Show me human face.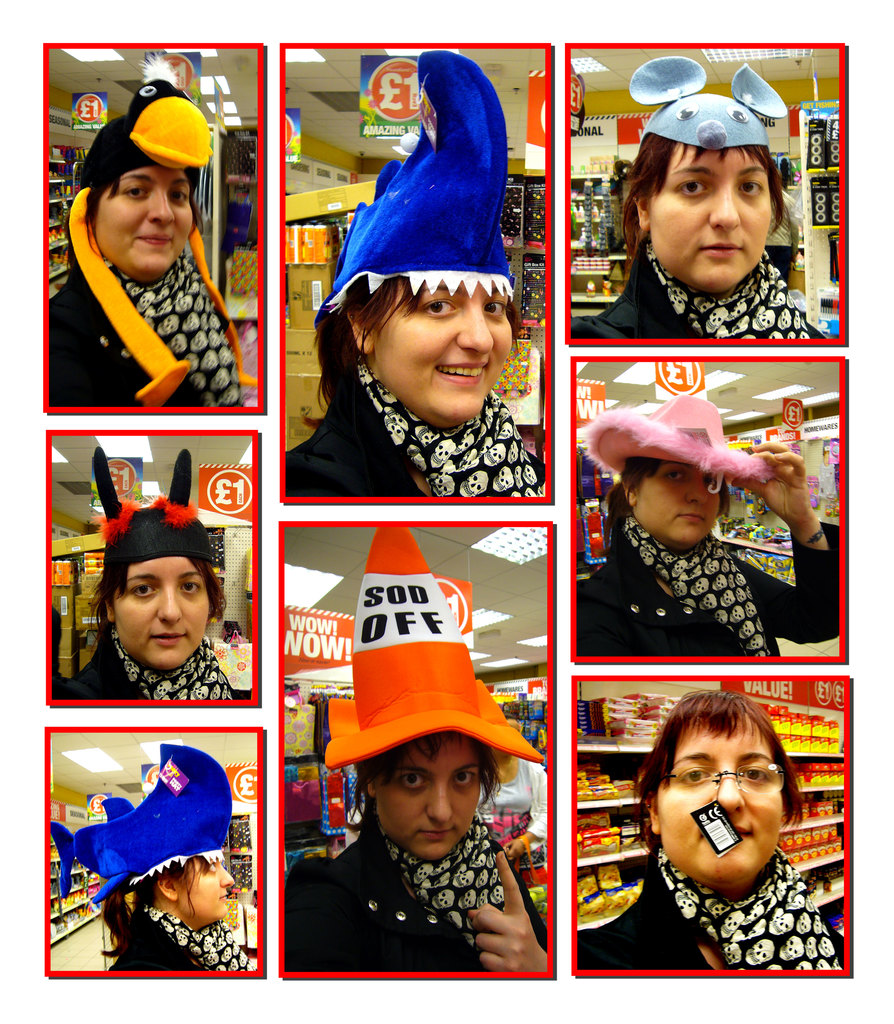
human face is here: select_region(653, 721, 784, 896).
